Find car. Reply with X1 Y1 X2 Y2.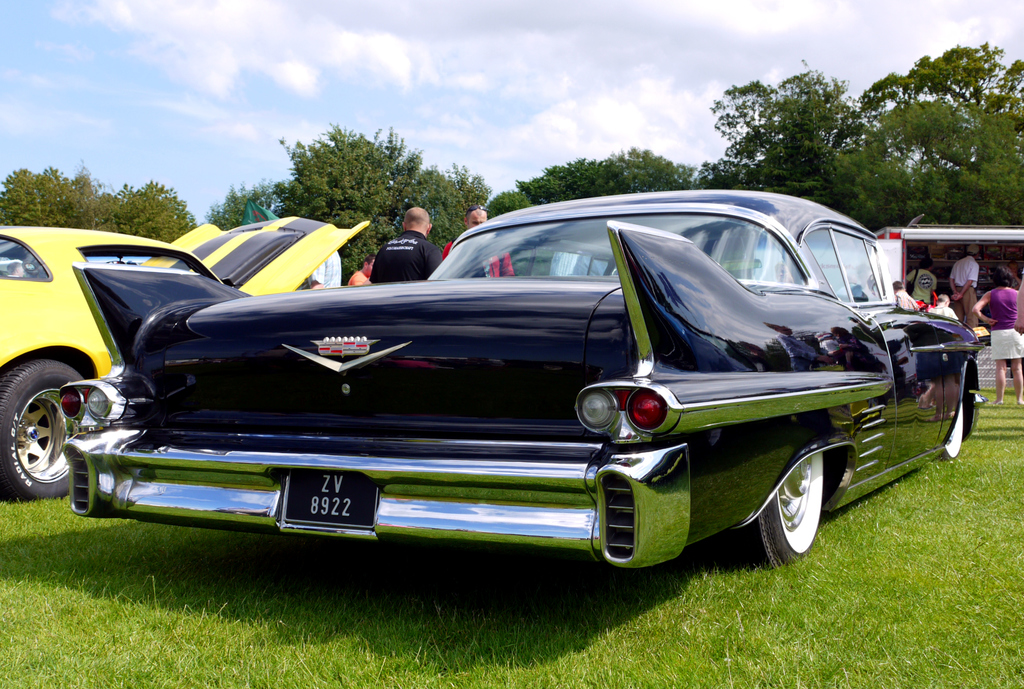
51 179 995 572.
